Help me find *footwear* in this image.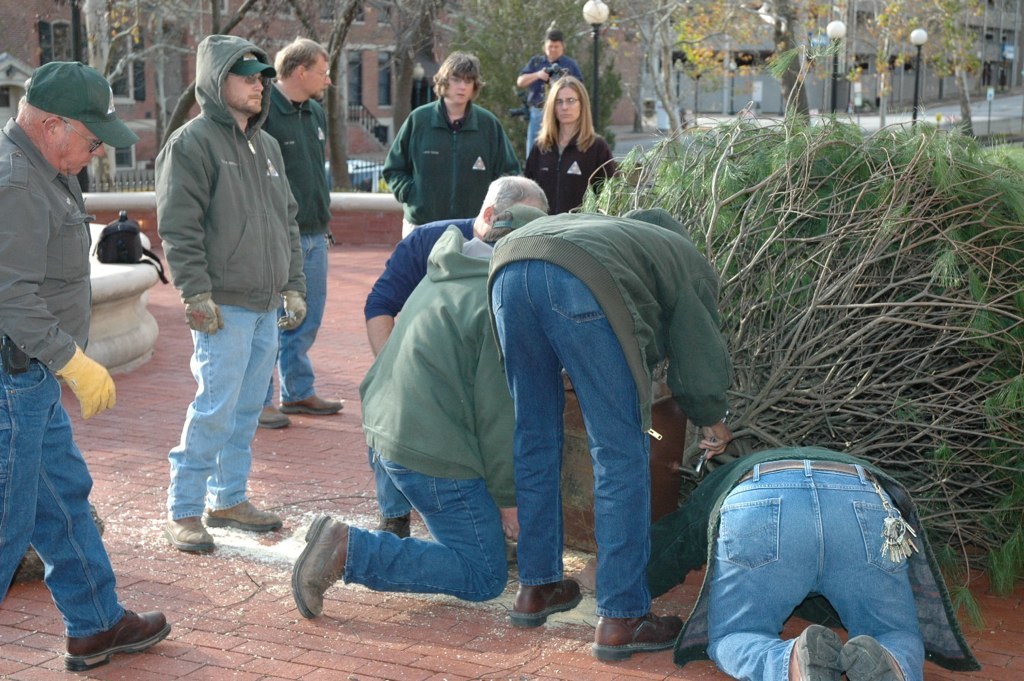
Found it: <box>795,630,855,680</box>.
